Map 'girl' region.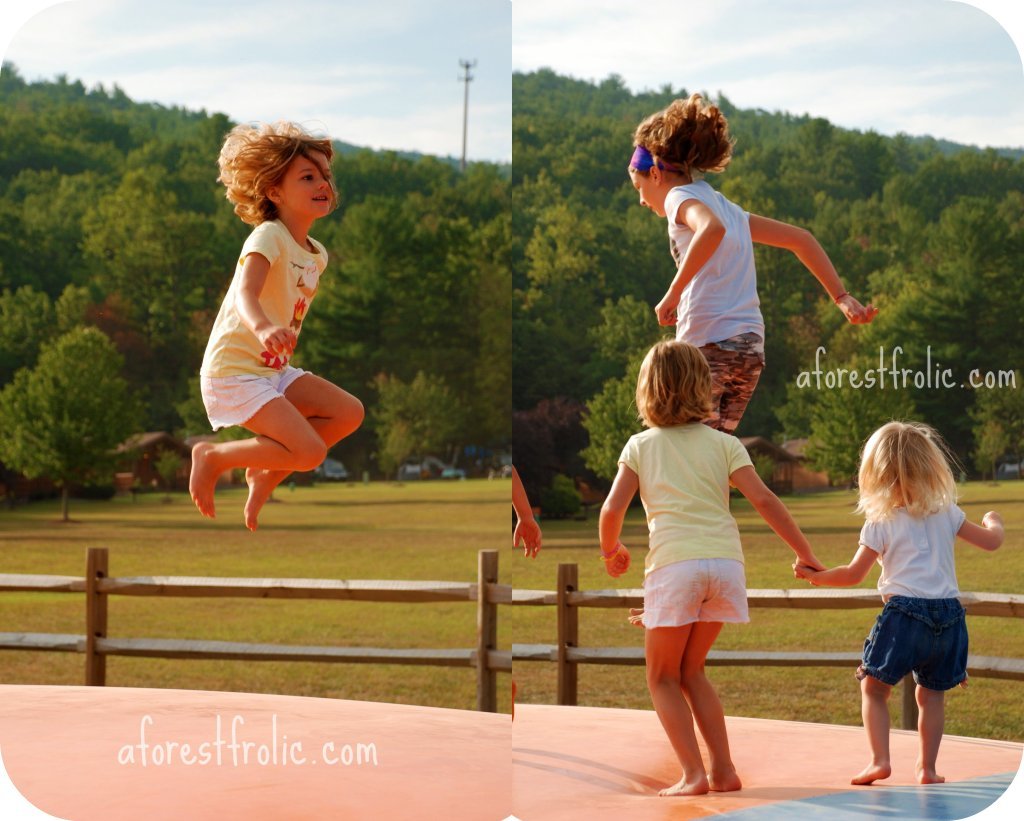
Mapped to detection(625, 90, 879, 627).
